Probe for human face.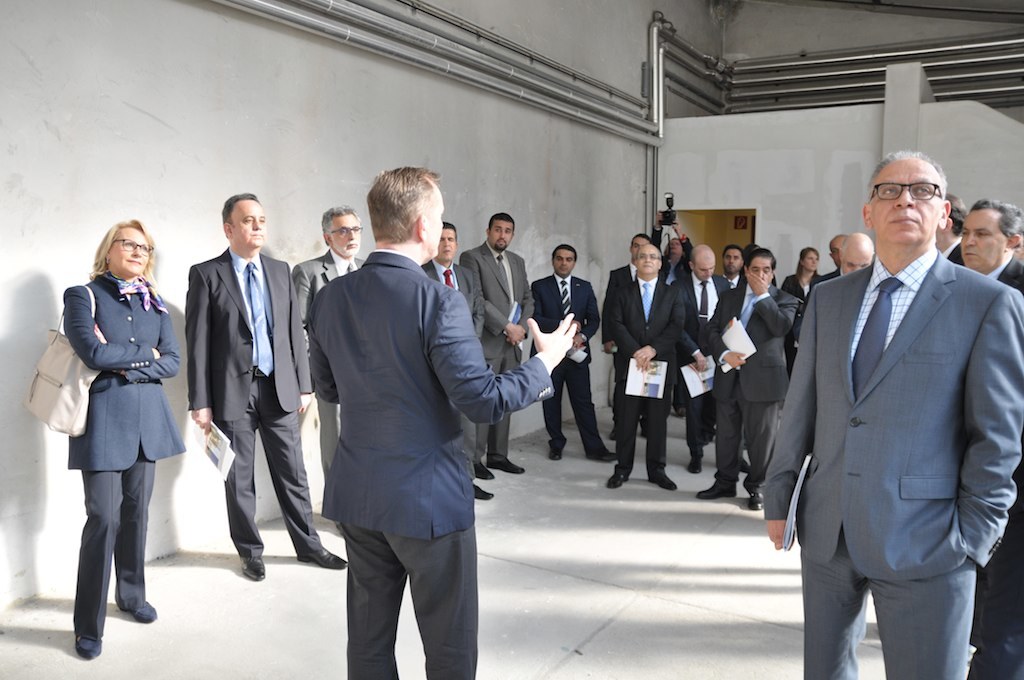
Probe result: [x1=749, y1=258, x2=773, y2=284].
